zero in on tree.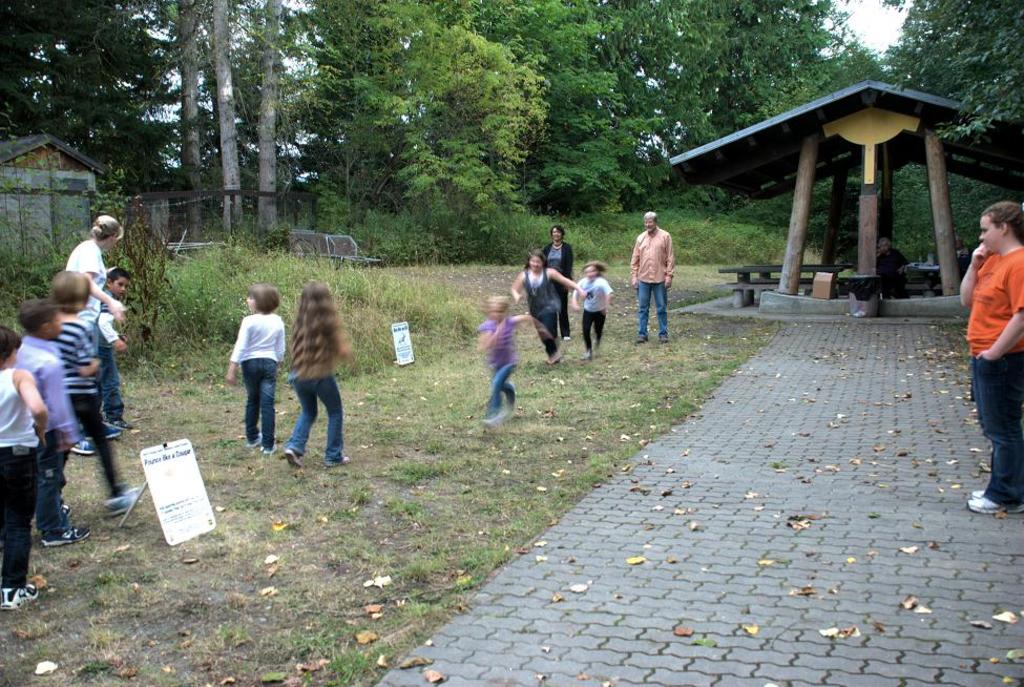
Zeroed in: {"left": 338, "top": 18, "right": 557, "bottom": 221}.
